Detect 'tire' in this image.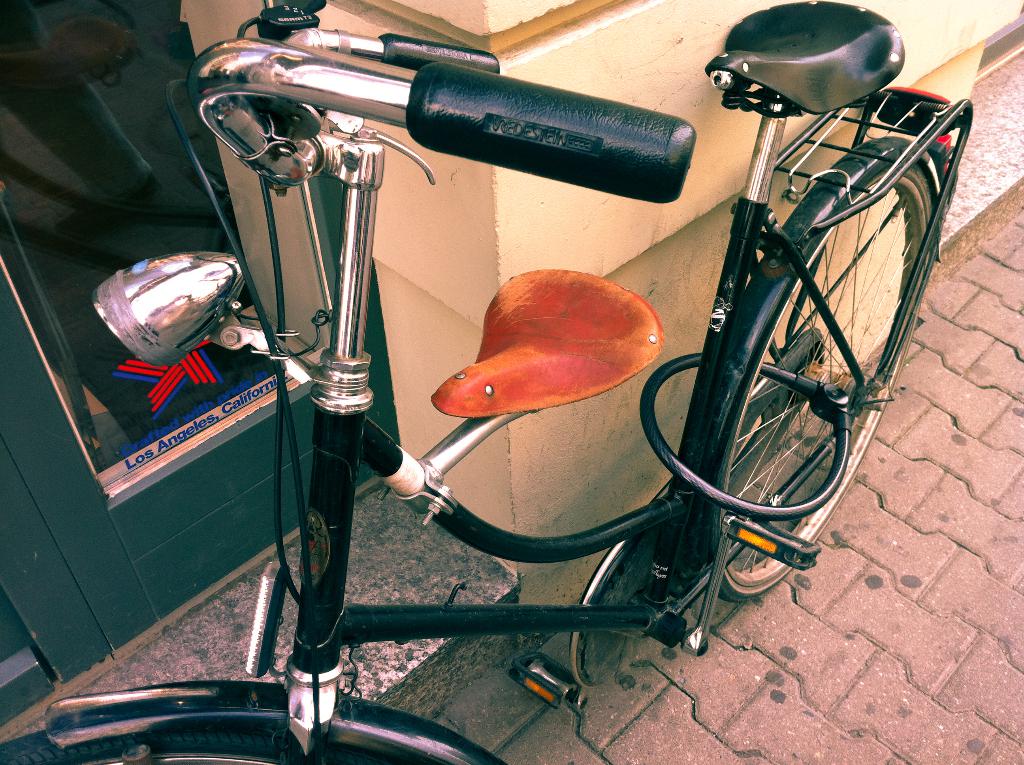
Detection: left=674, top=152, right=916, bottom=595.
